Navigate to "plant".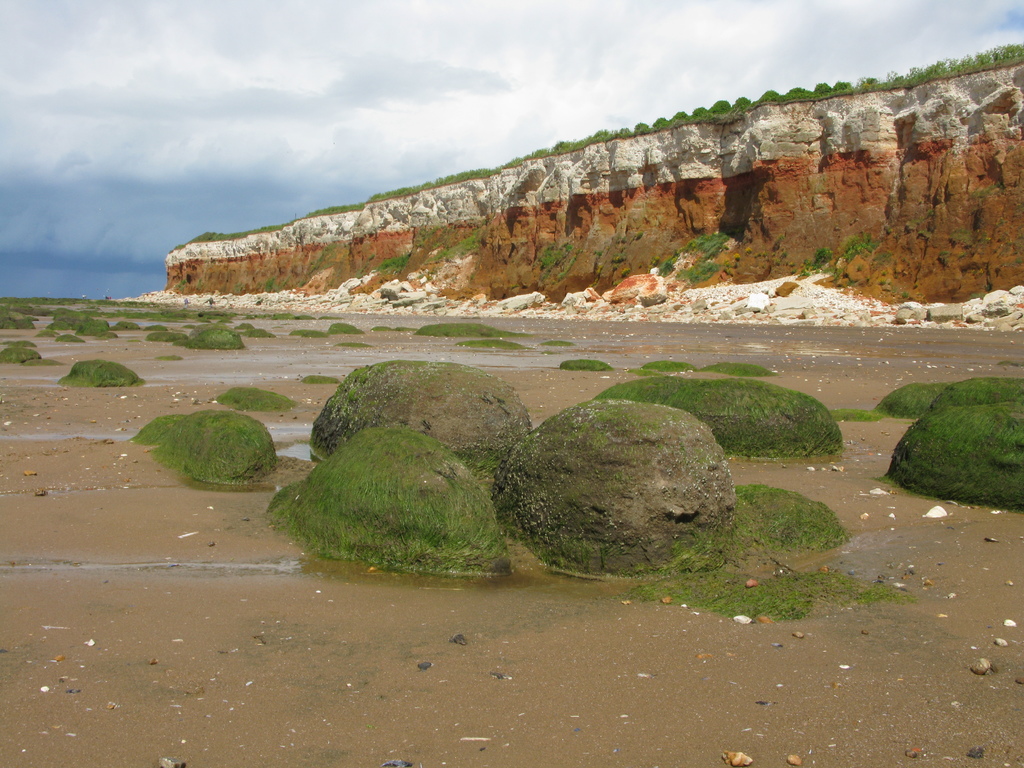
Navigation target: 680, 229, 724, 259.
